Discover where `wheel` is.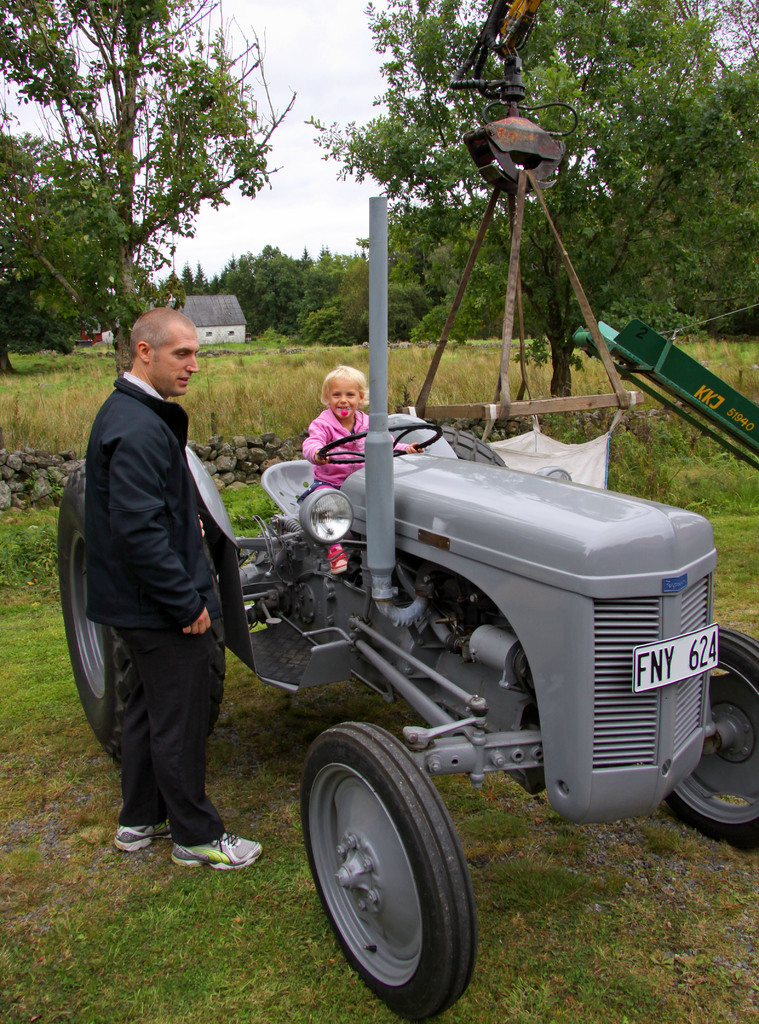
Discovered at 52/460/230/764.
